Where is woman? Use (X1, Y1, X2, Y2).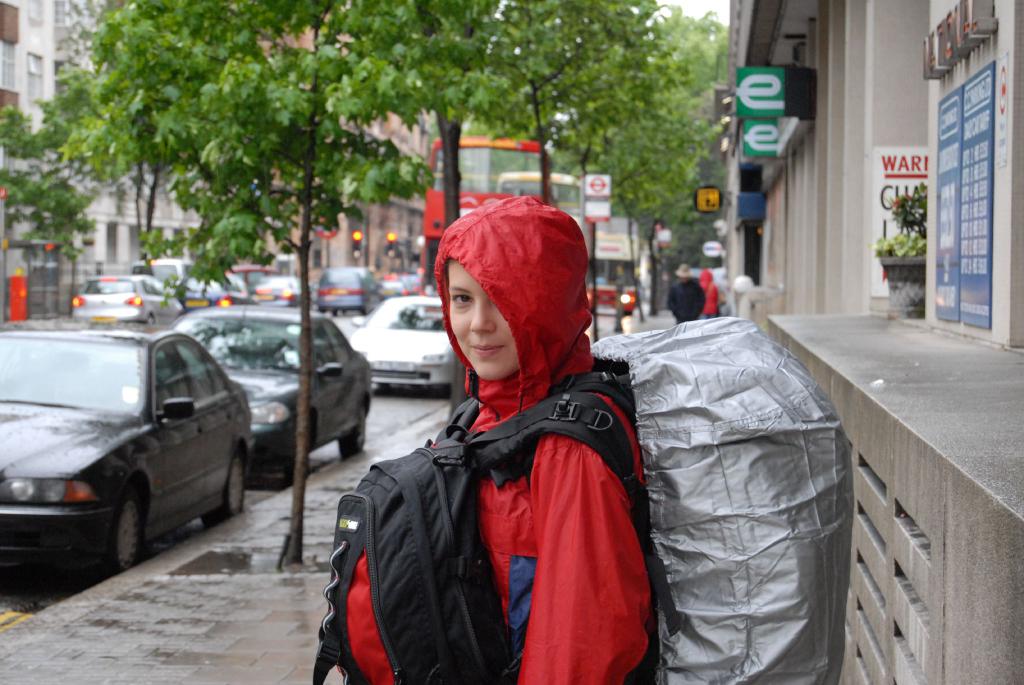
(310, 198, 663, 684).
